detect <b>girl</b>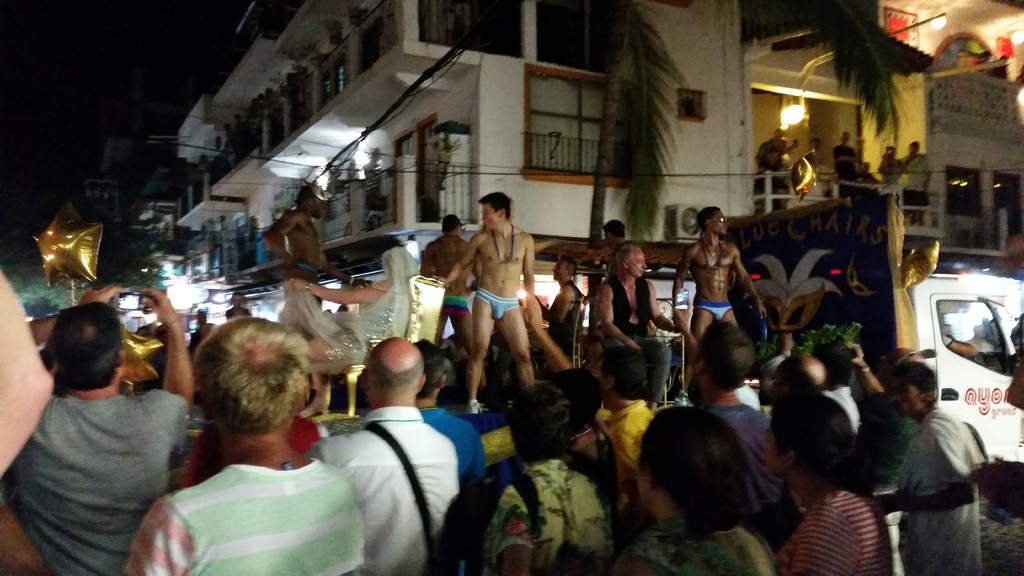
x1=765 y1=392 x2=878 y2=575
